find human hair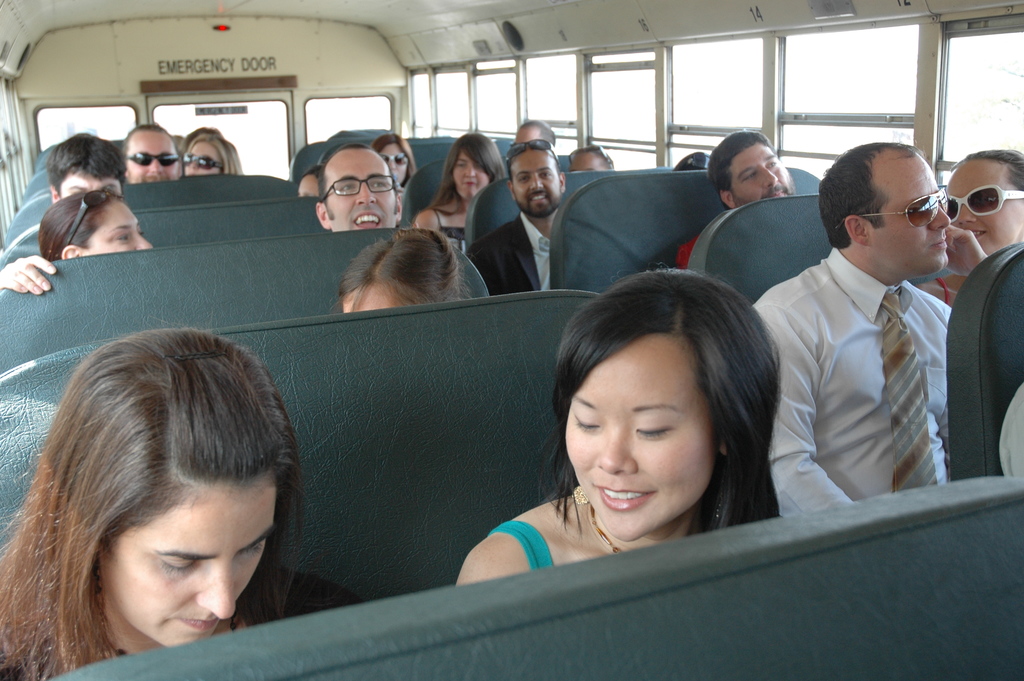
(298, 163, 321, 183)
